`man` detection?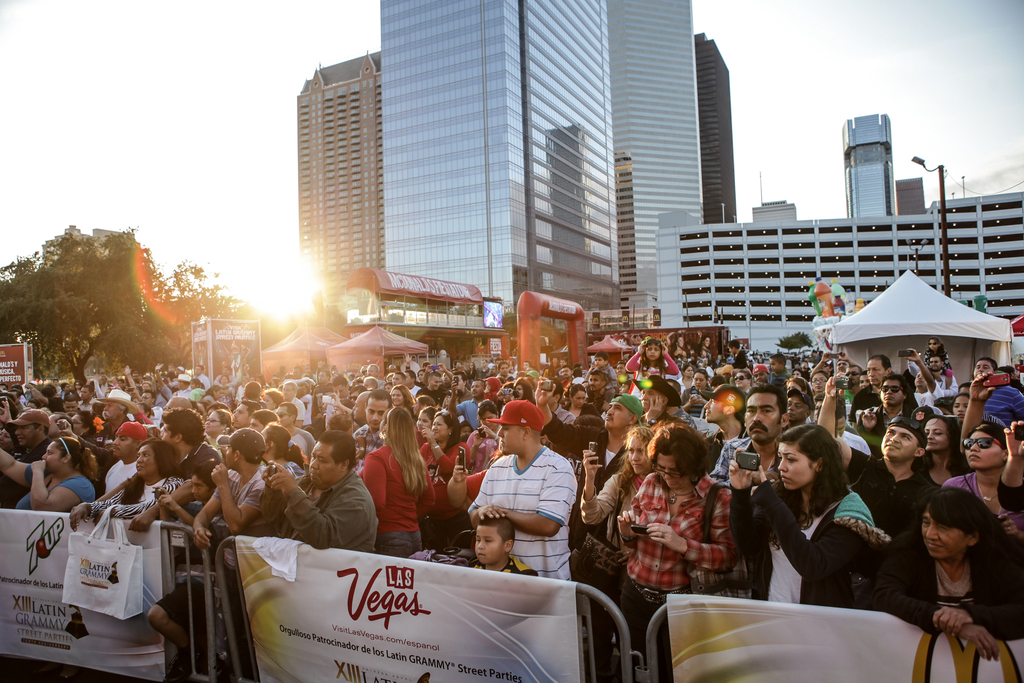
bbox(612, 433, 737, 671)
